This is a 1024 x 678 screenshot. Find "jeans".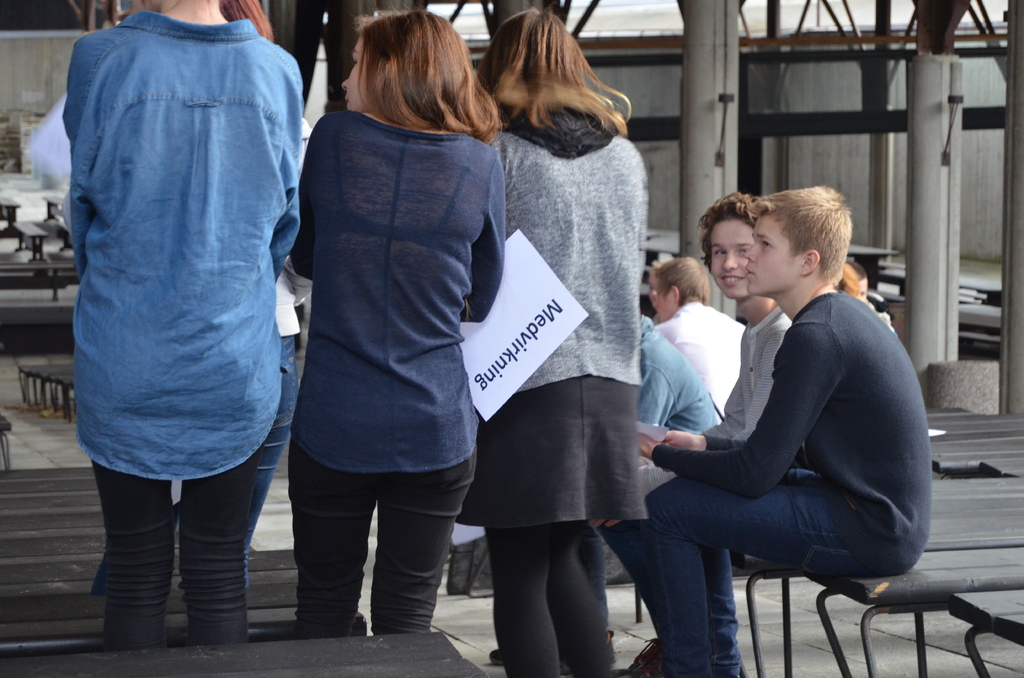
Bounding box: (95,332,300,649).
